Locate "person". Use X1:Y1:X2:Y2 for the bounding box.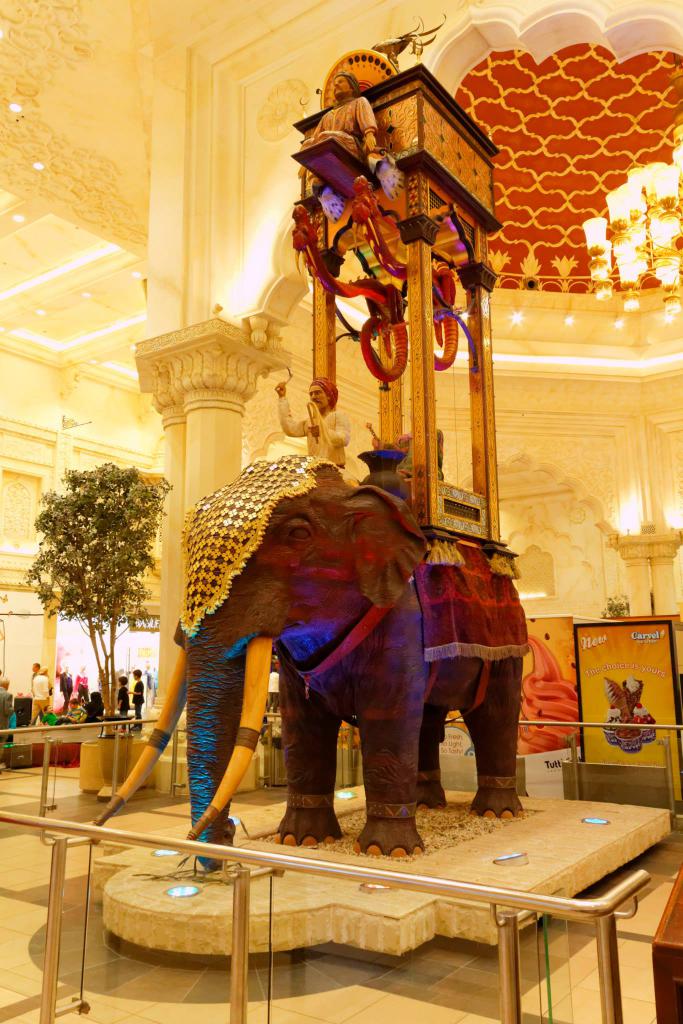
300:72:376:163.
